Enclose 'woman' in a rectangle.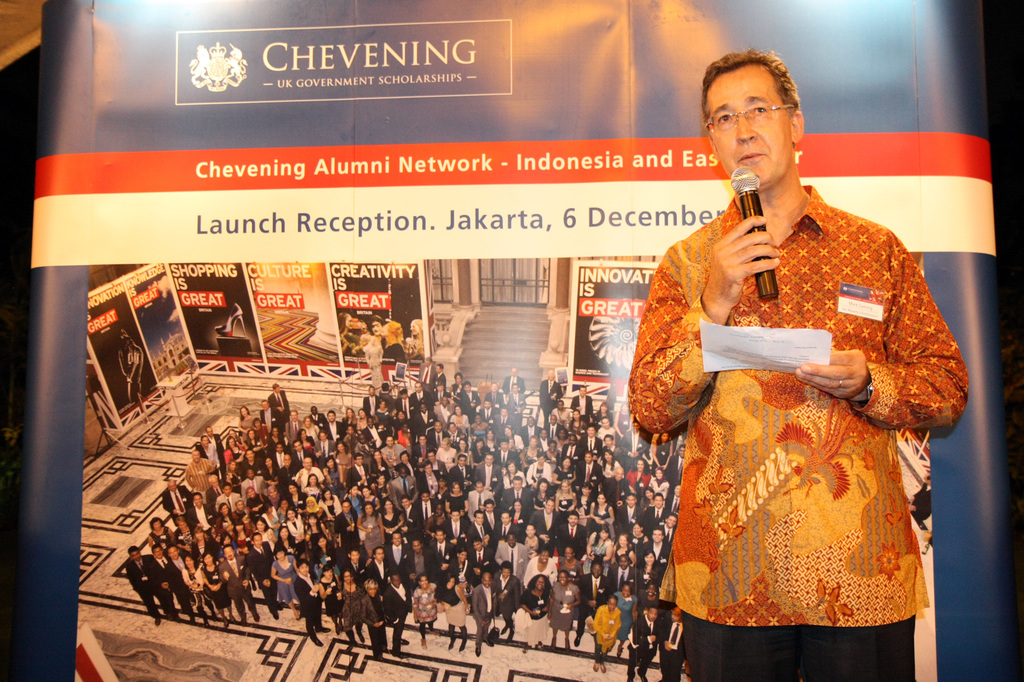
pyautogui.locateOnScreen(214, 504, 240, 530).
